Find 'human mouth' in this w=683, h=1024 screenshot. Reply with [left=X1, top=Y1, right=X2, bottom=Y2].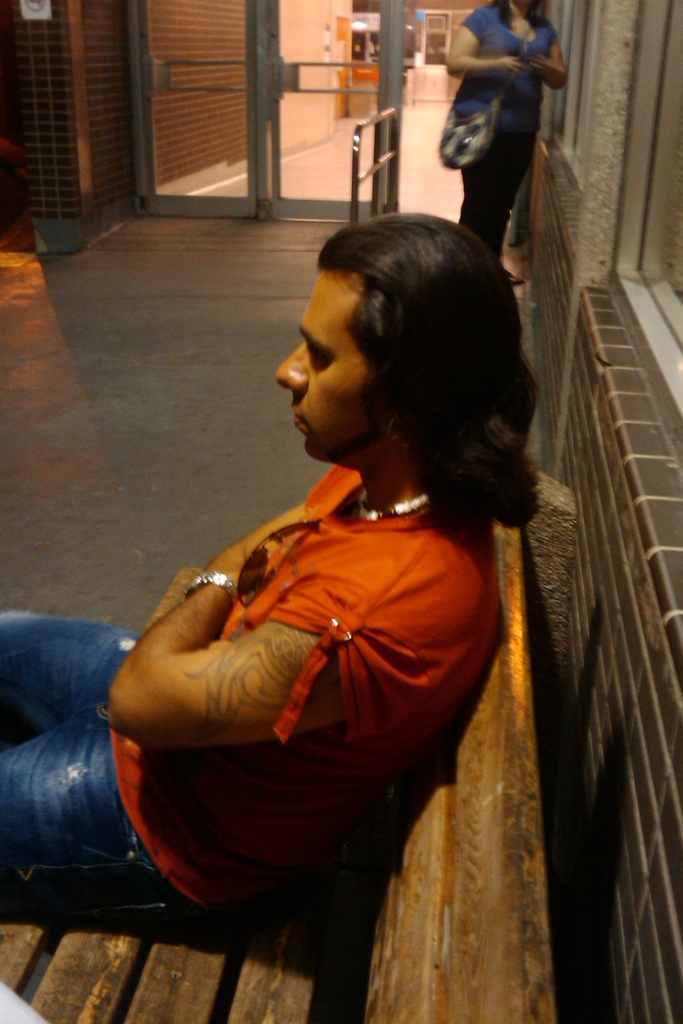
[left=283, top=403, right=323, bottom=446].
